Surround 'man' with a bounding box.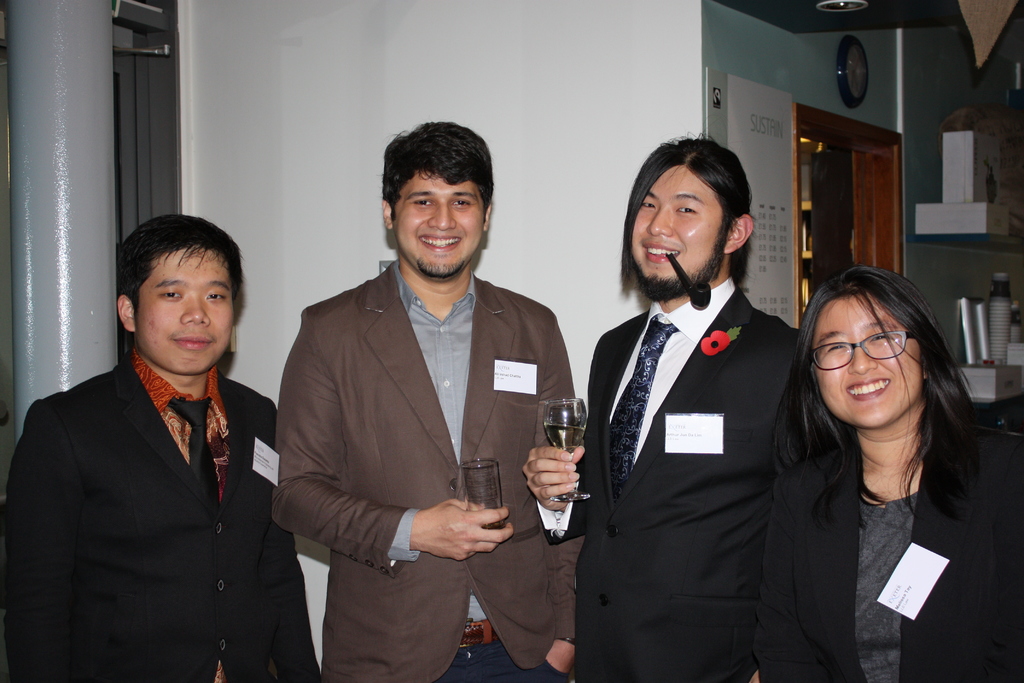
[left=514, top=131, right=820, bottom=682].
